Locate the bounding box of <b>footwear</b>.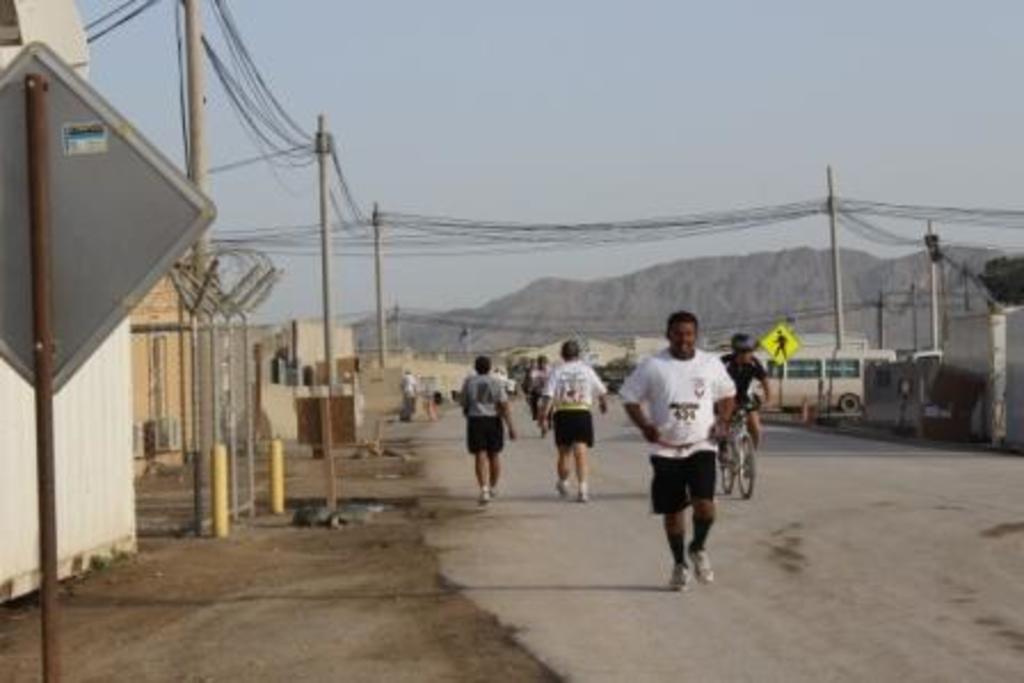
Bounding box: pyautogui.locateOnScreen(715, 448, 731, 468).
